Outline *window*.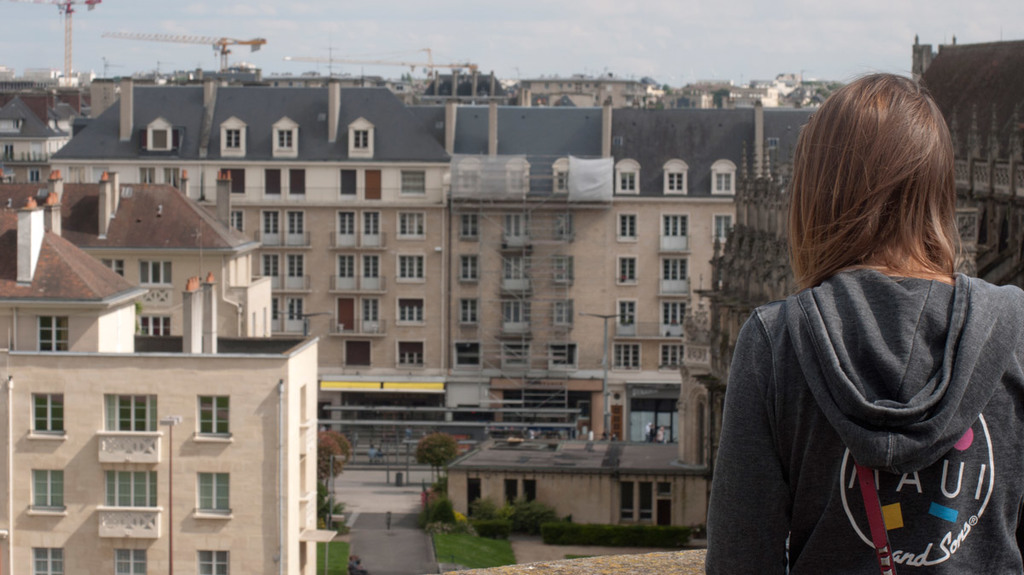
Outline: BBox(402, 171, 424, 195).
